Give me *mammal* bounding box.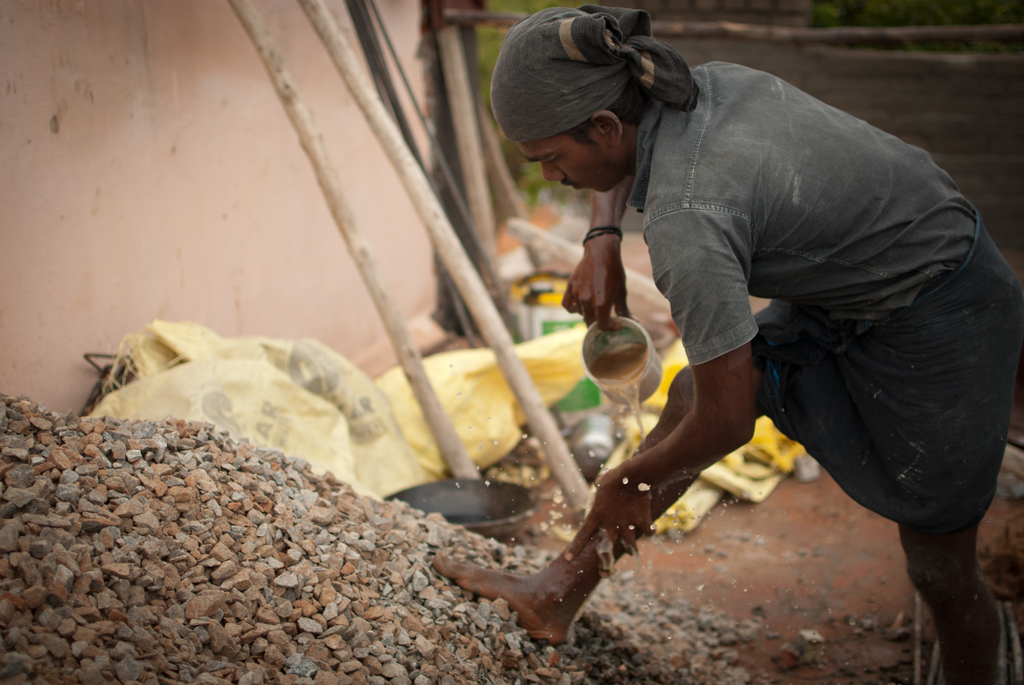
(481, 38, 1023, 617).
